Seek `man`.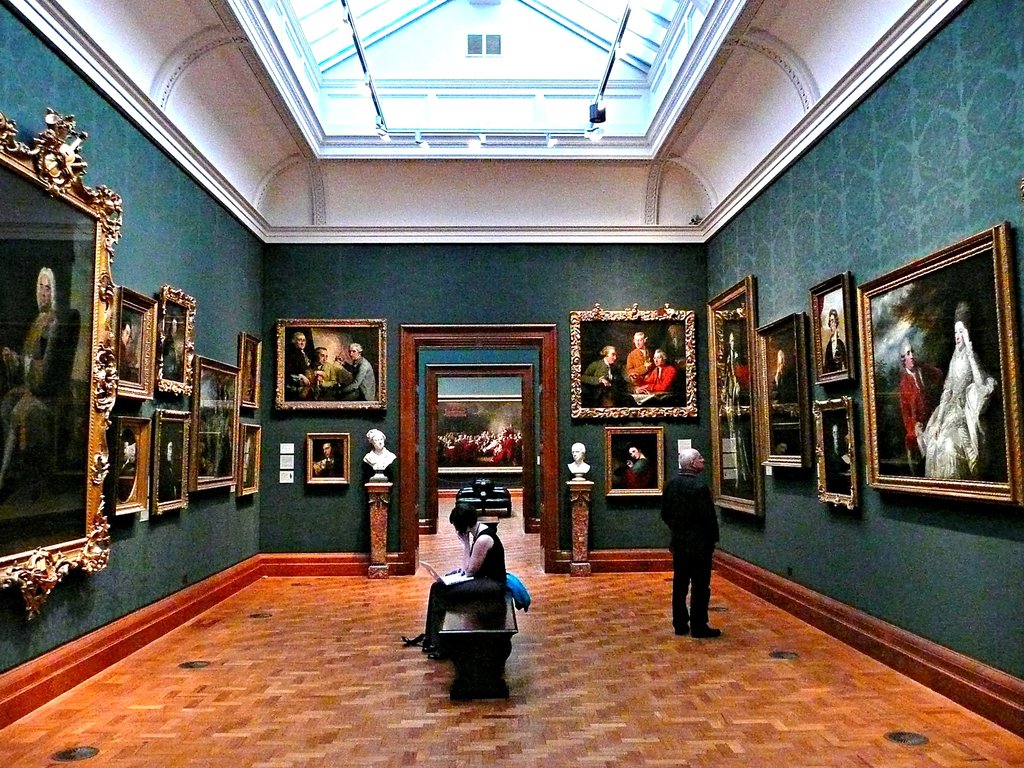
left=314, top=346, right=332, bottom=387.
